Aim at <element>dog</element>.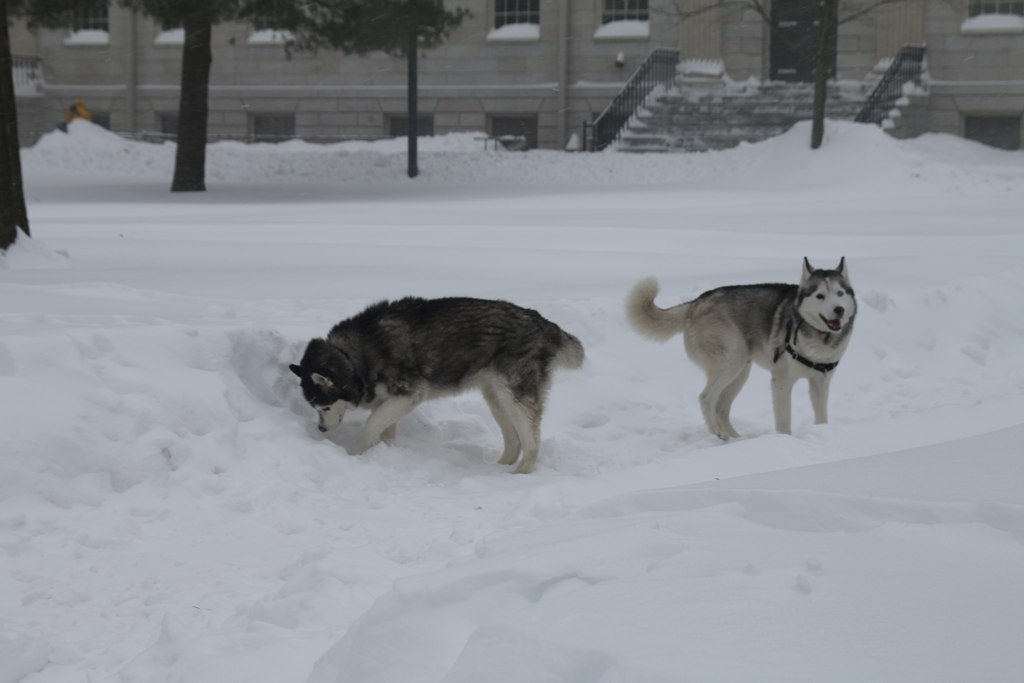
Aimed at bbox=(621, 254, 858, 441).
